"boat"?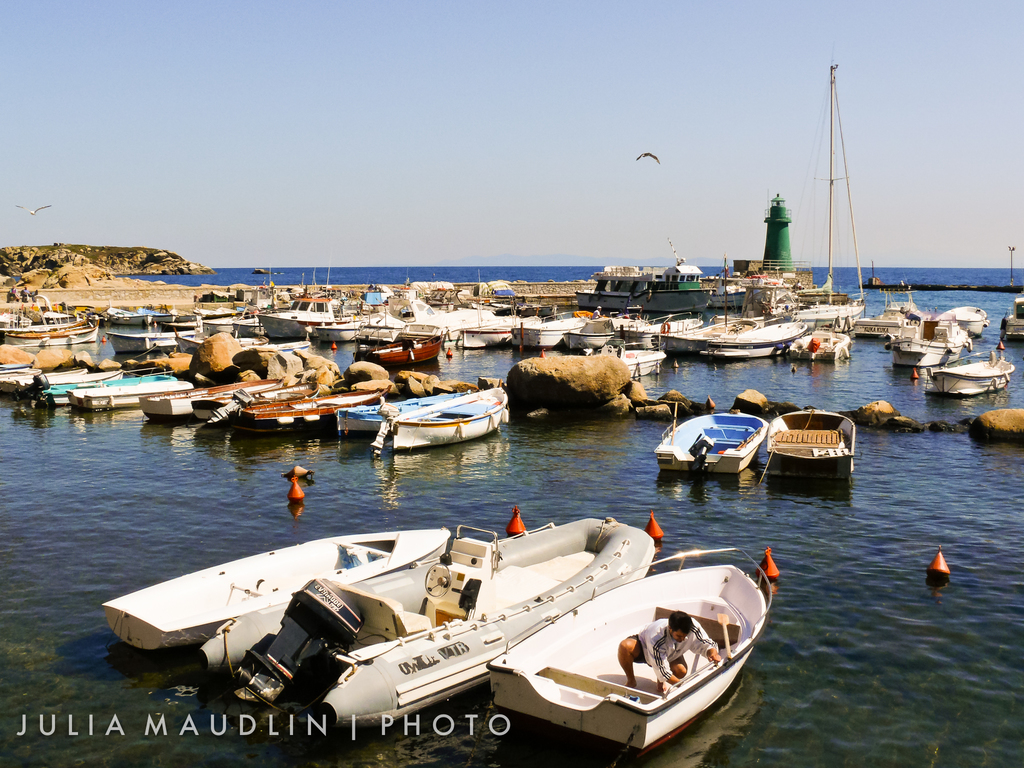
x1=115 y1=356 x2=188 y2=383
